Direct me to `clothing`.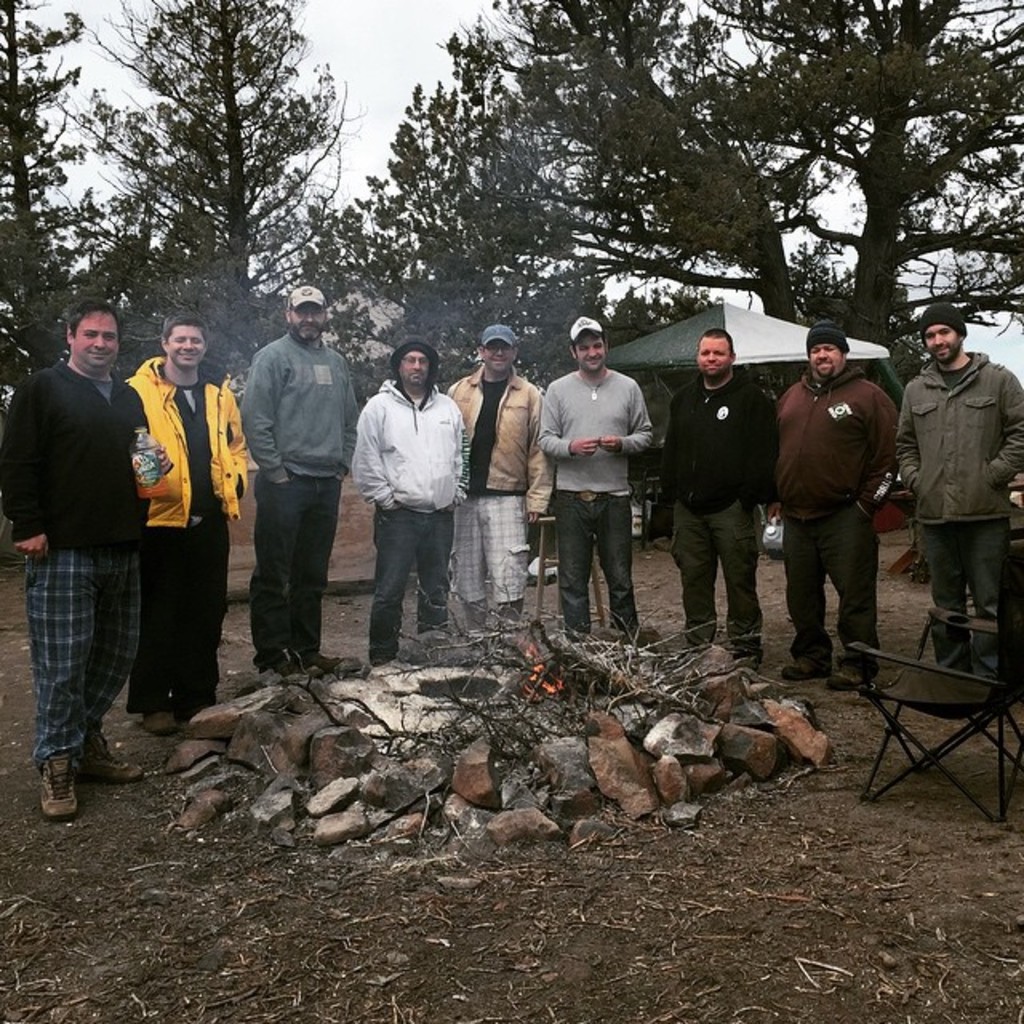
Direction: <region>674, 371, 787, 654</region>.
